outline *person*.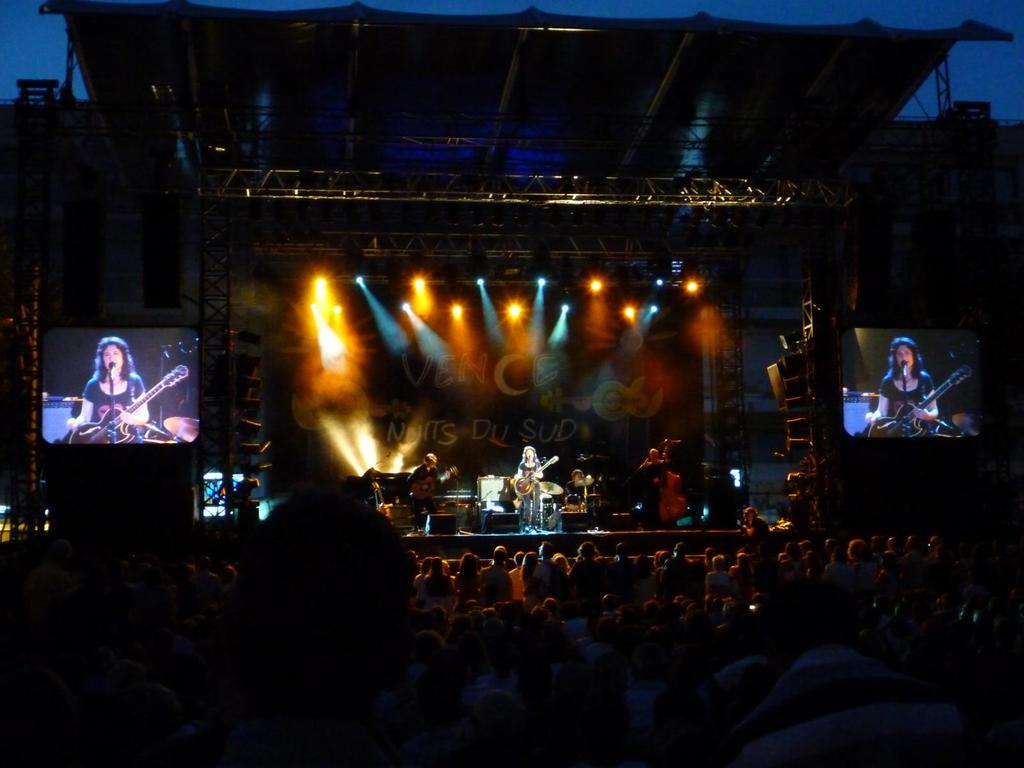
Outline: bbox=[408, 450, 459, 519].
